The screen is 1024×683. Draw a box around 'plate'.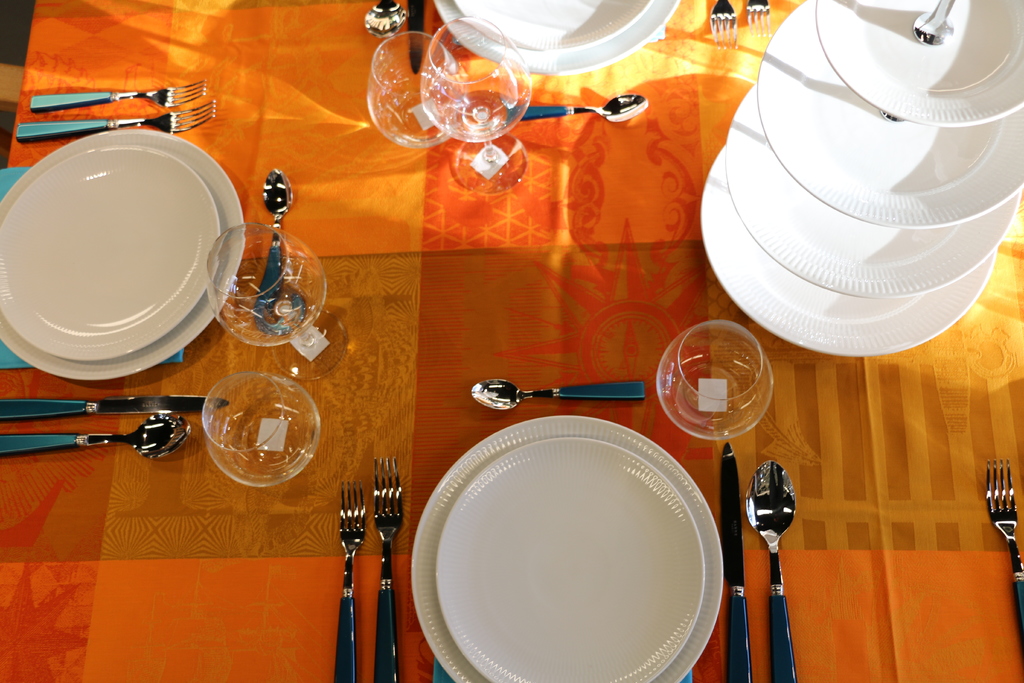
757 0 1023 225.
